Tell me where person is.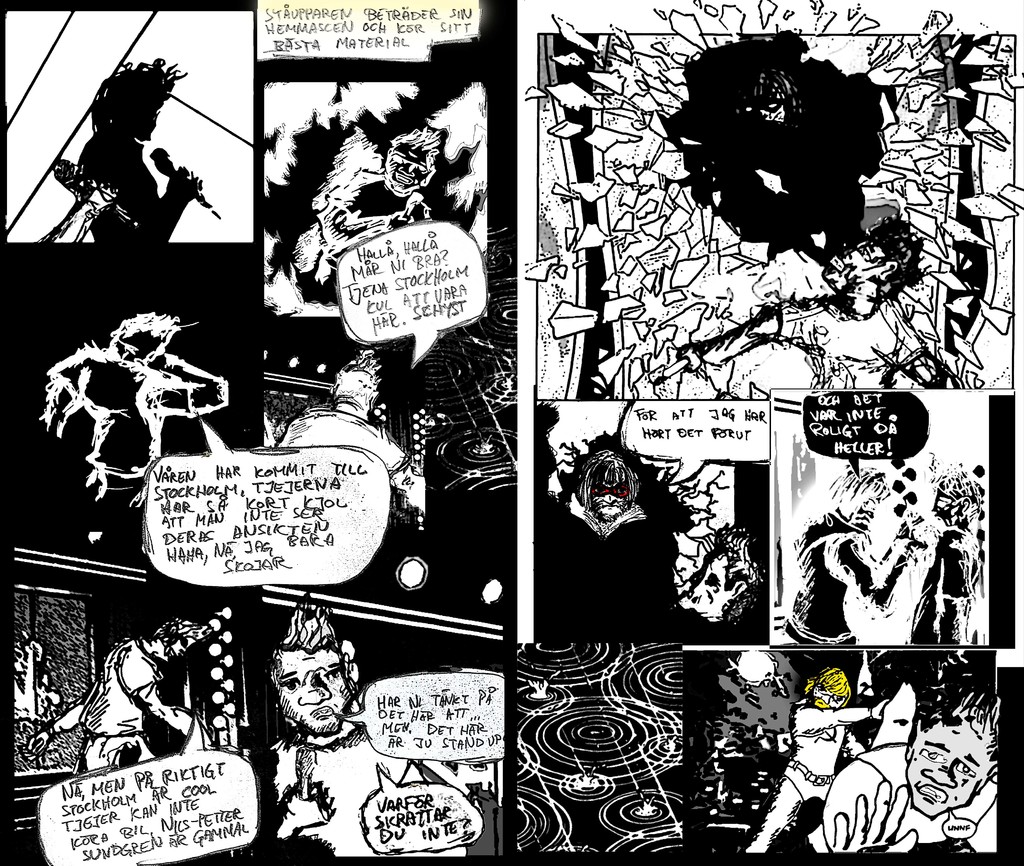
person is at select_region(911, 460, 996, 644).
